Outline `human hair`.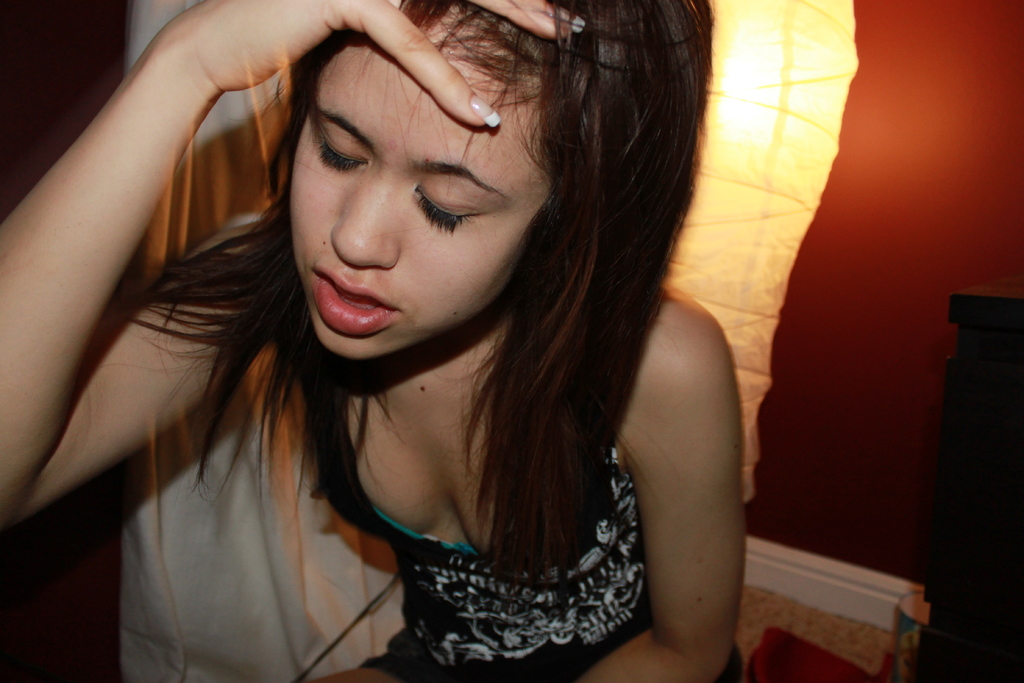
Outline: [left=93, top=8, right=723, bottom=617].
